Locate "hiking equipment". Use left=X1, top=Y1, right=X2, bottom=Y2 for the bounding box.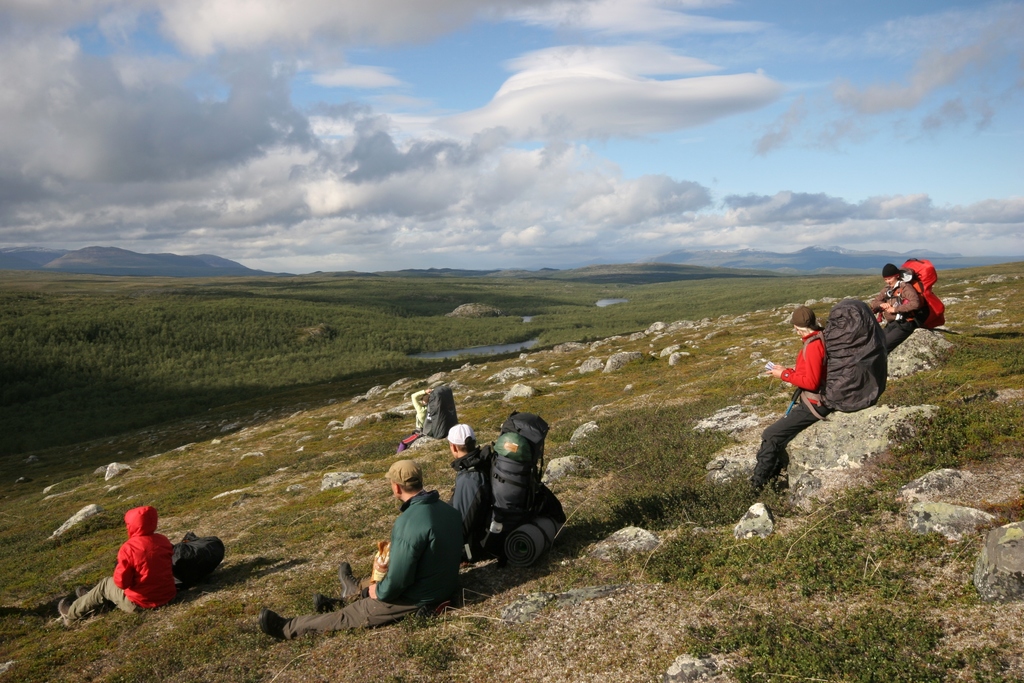
left=412, top=383, right=459, bottom=436.
